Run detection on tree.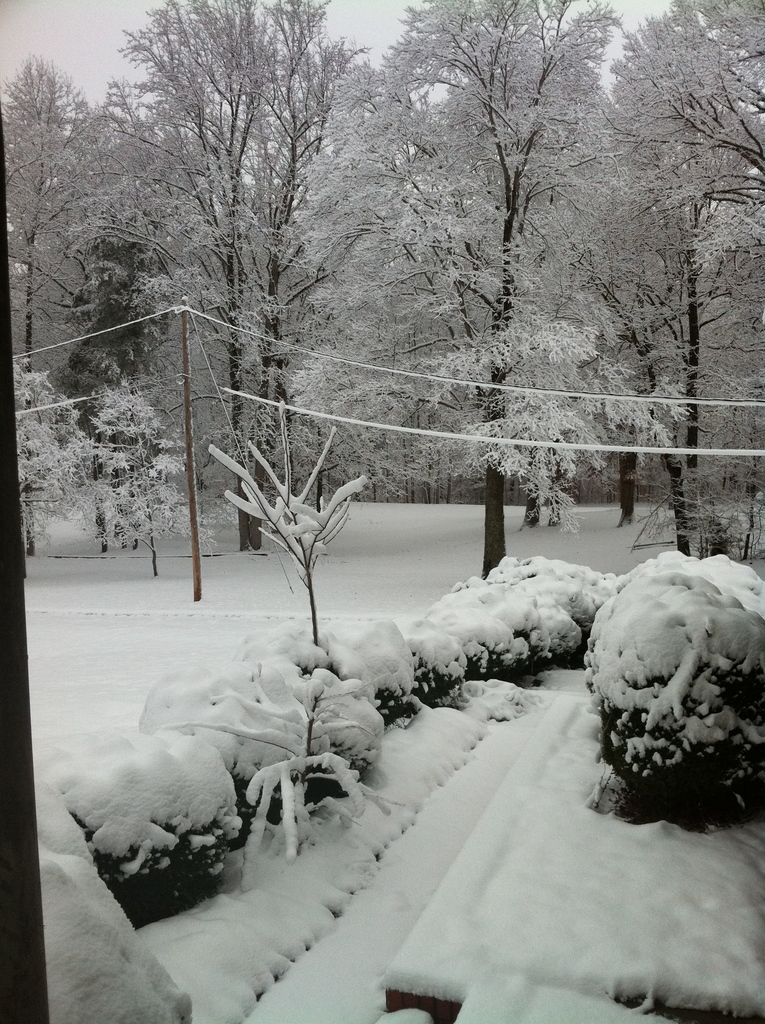
Result: [left=401, top=321, right=657, bottom=540].
